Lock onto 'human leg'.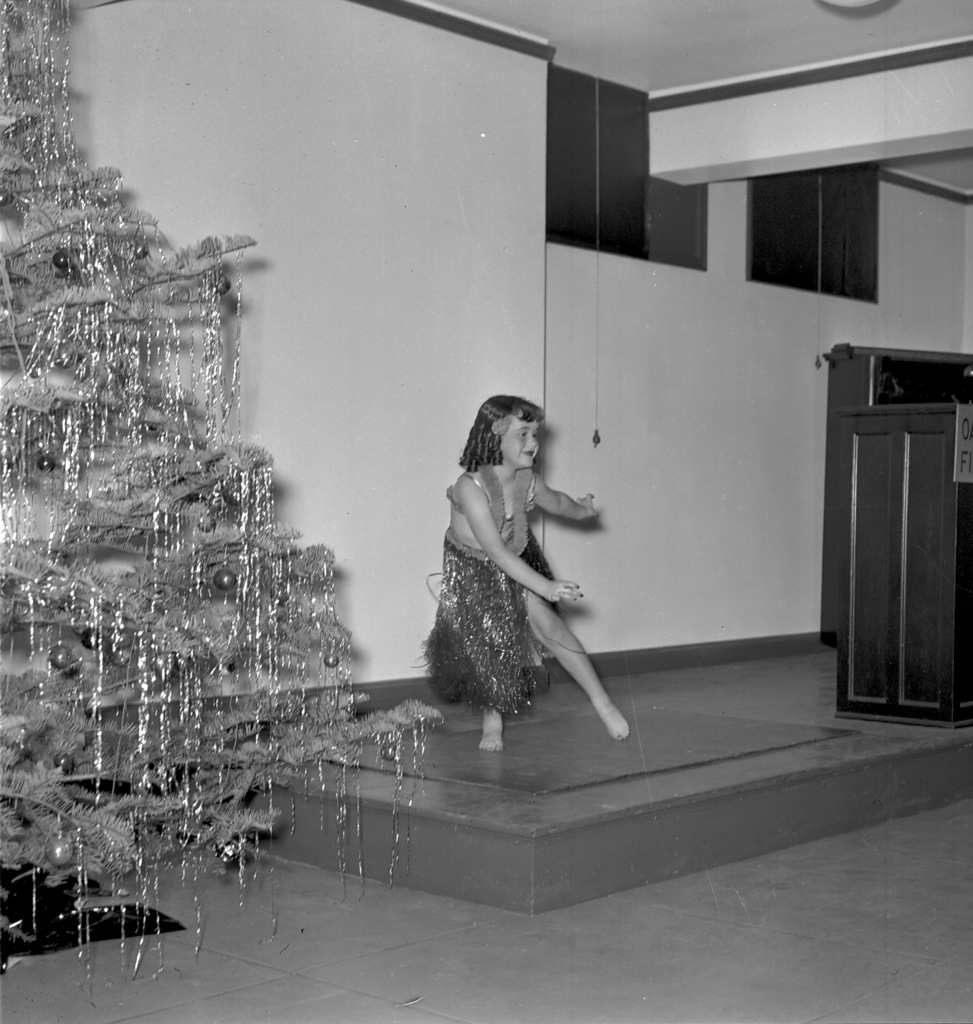
Locked: <box>476,701,500,748</box>.
